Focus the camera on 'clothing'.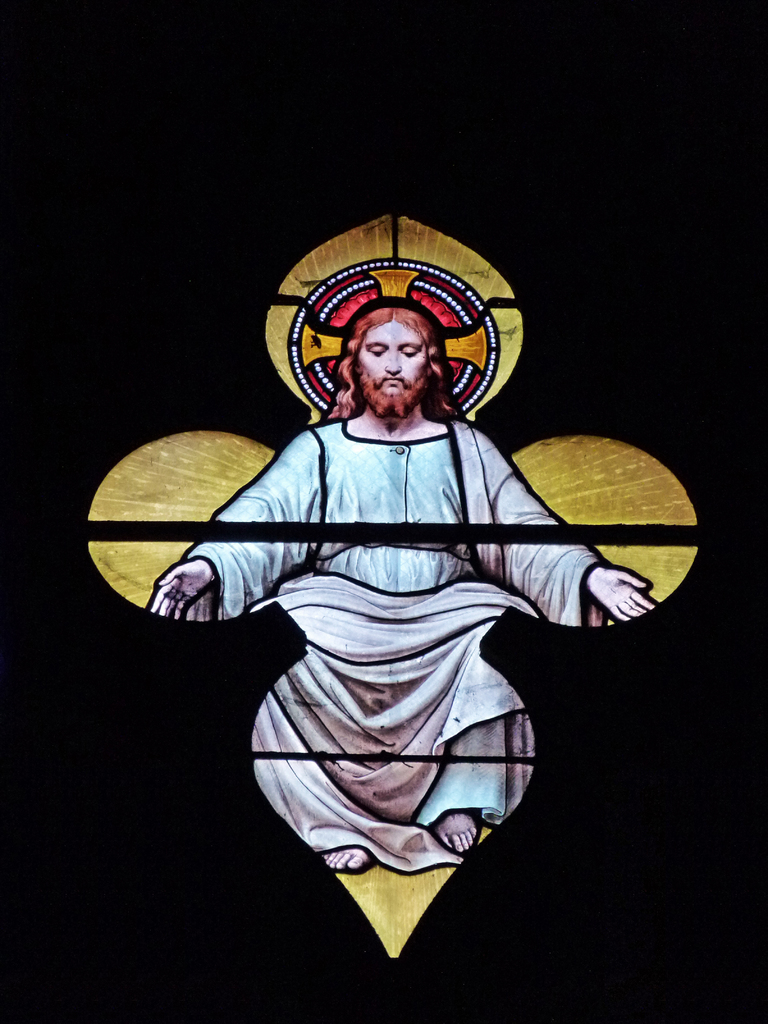
Focus region: (150,349,681,870).
